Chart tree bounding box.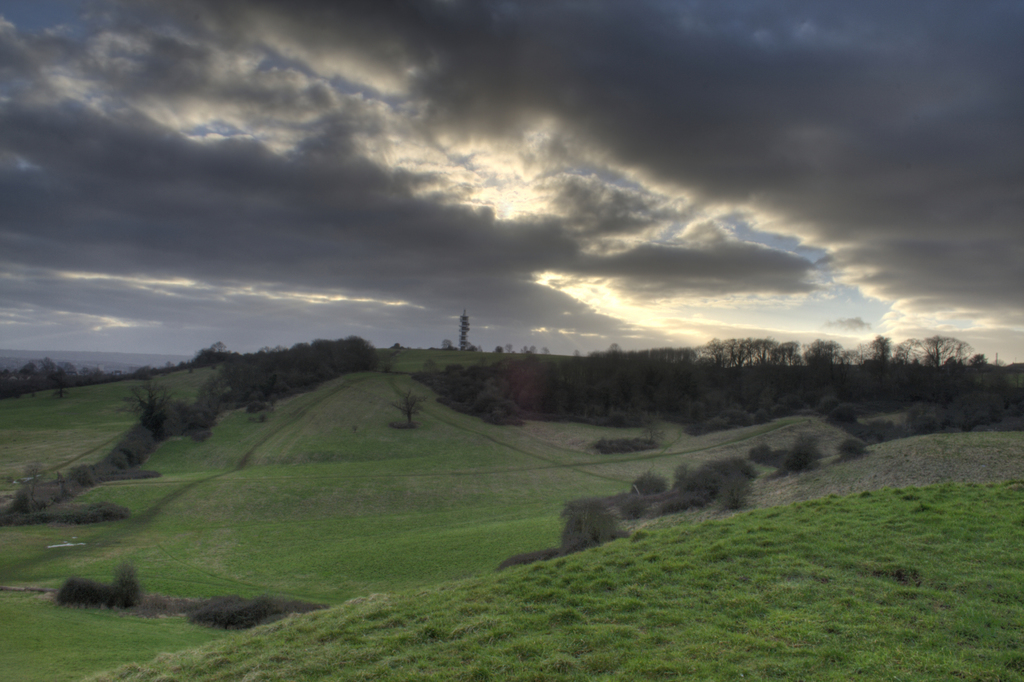
Charted: pyautogui.locateOnScreen(636, 407, 666, 446).
